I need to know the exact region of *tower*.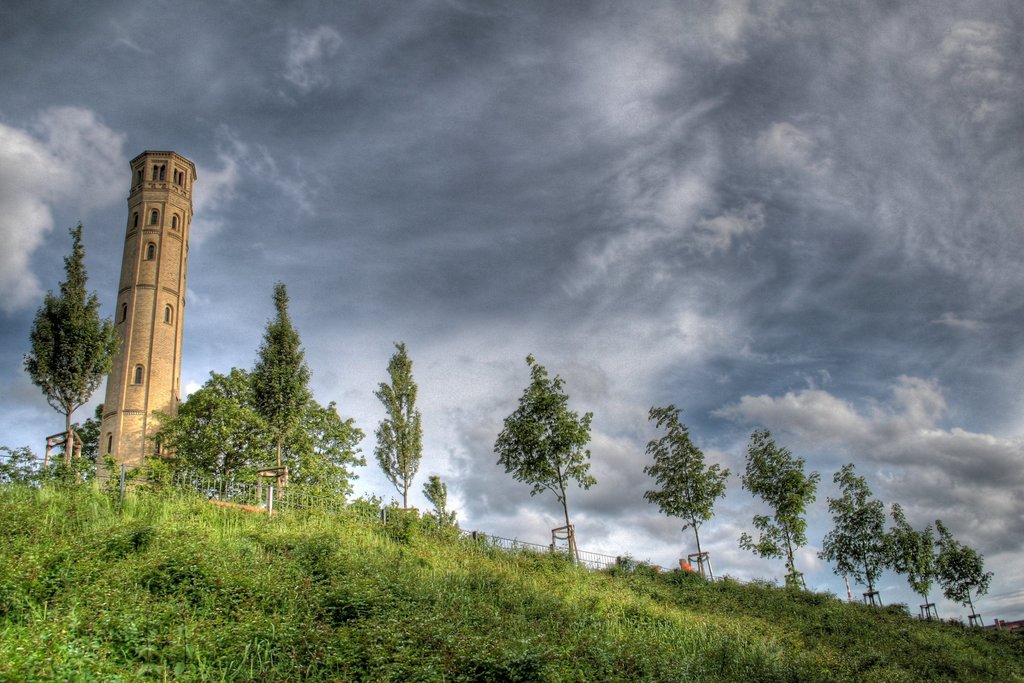
Region: bbox=(63, 130, 215, 472).
